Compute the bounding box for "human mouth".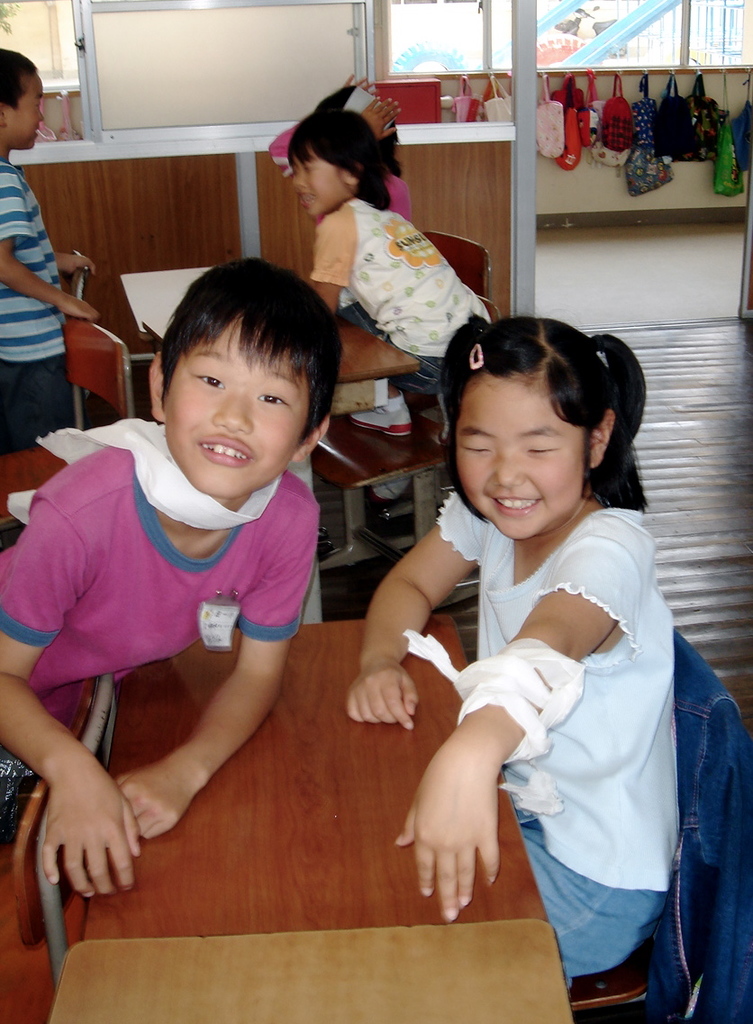
bbox=(491, 497, 542, 512).
